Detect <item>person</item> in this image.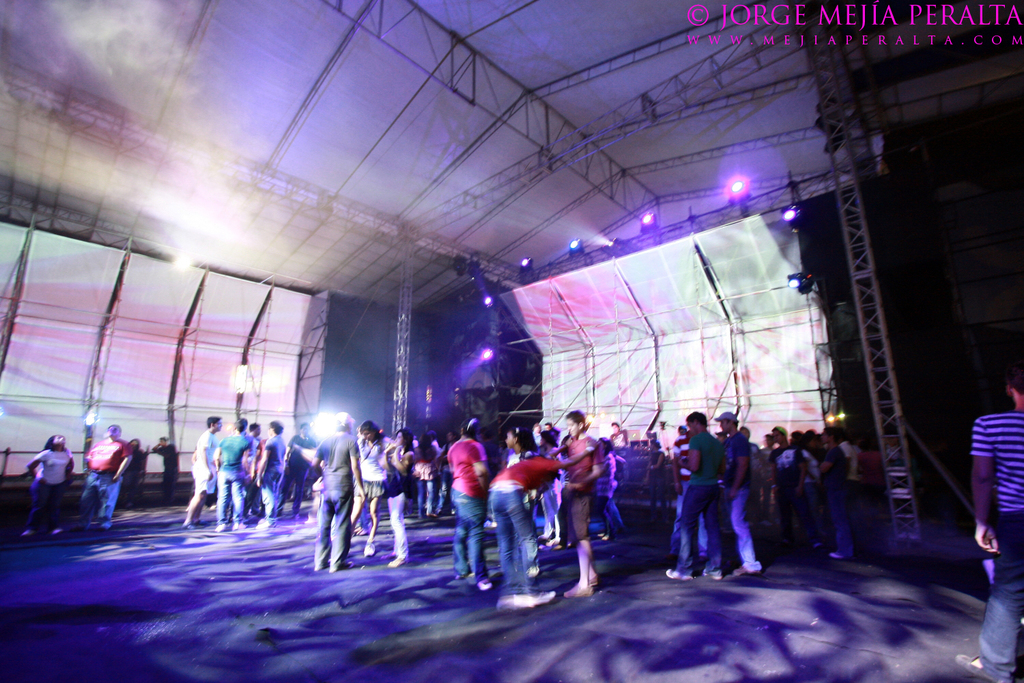
Detection: [left=549, top=407, right=601, bottom=600].
